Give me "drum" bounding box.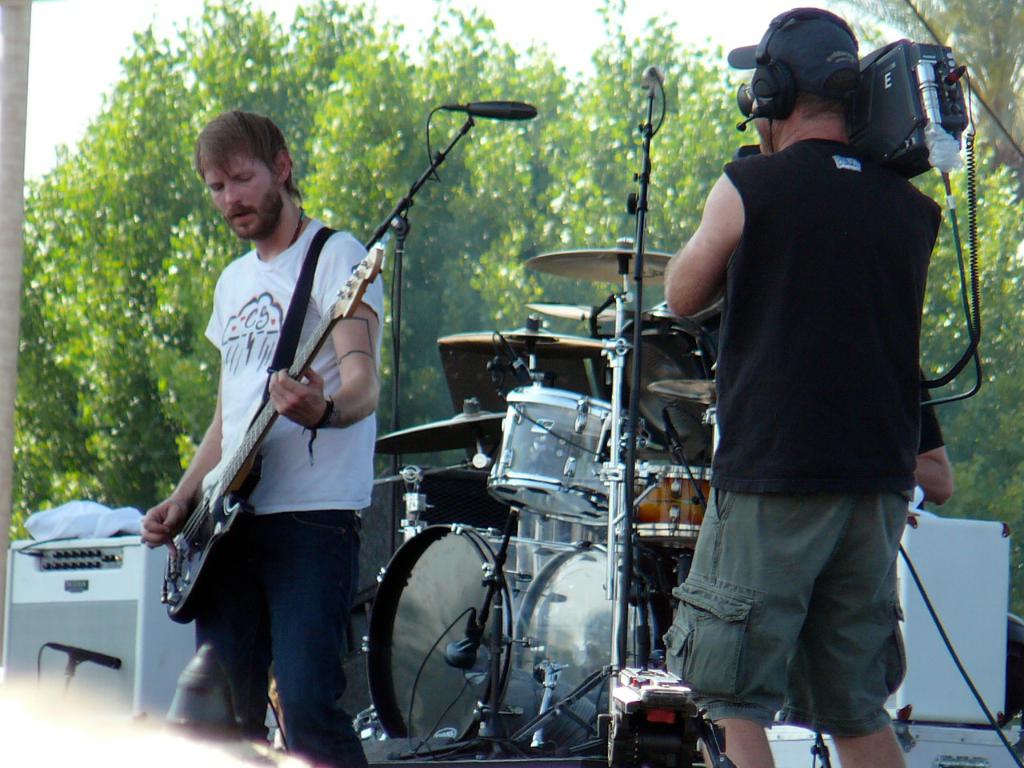
Rect(360, 526, 676, 742).
